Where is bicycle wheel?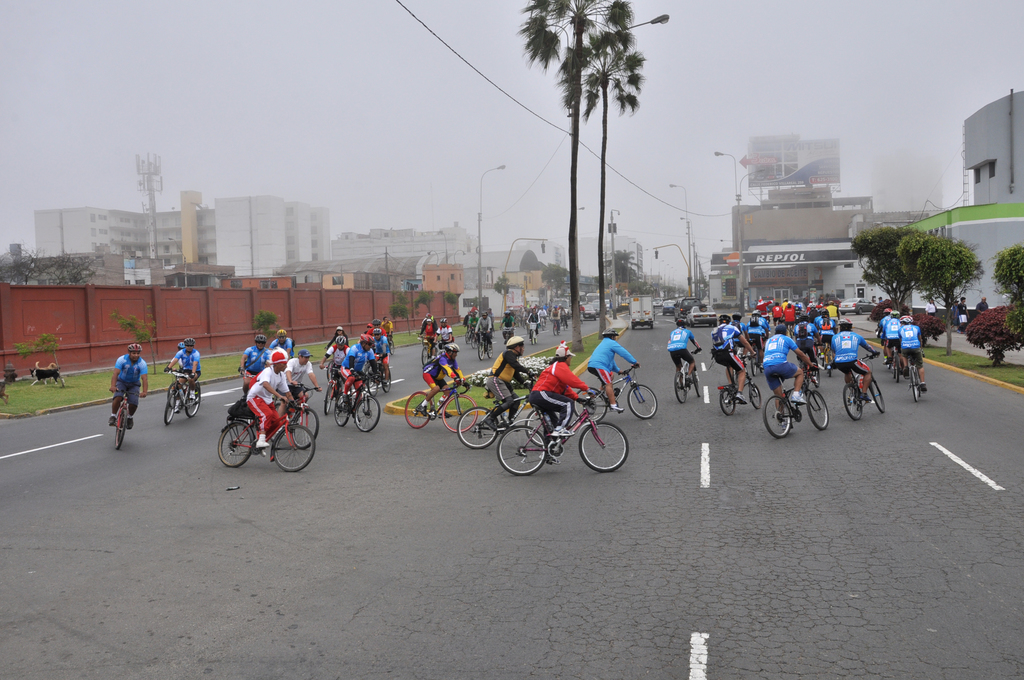
select_region(248, 416, 255, 428).
